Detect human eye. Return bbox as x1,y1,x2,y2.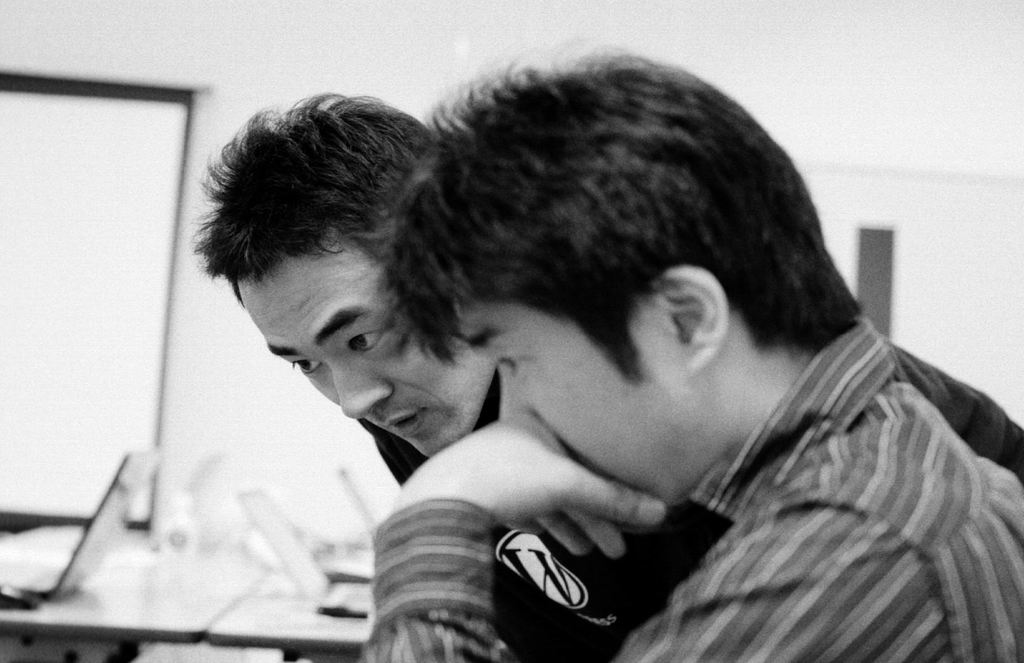
349,330,385,352.
